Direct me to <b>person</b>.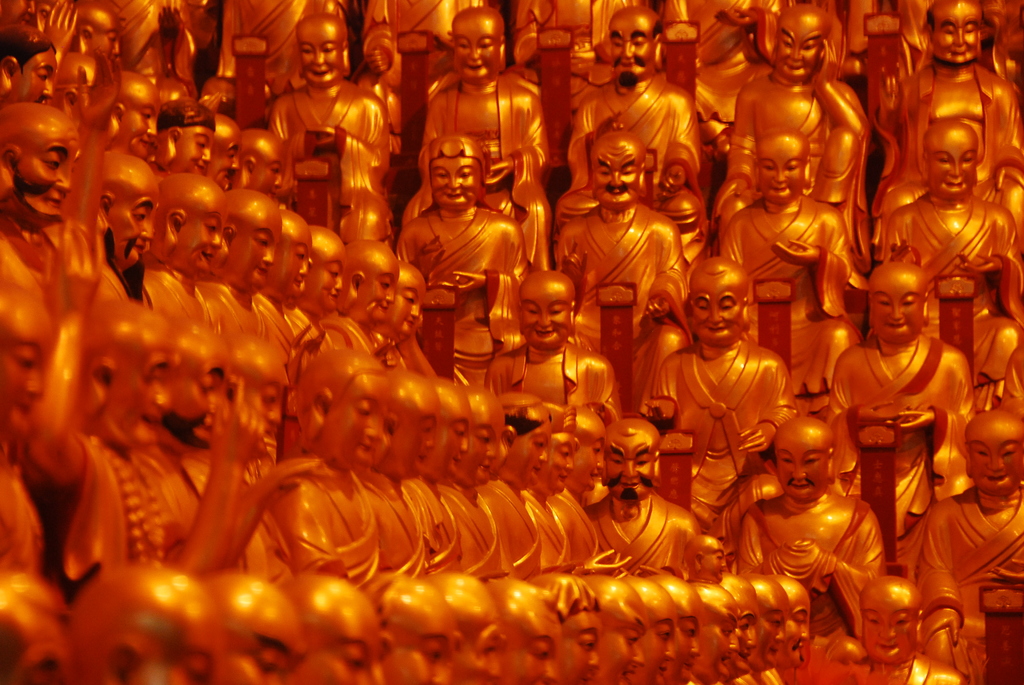
Direction: box=[291, 571, 379, 684].
